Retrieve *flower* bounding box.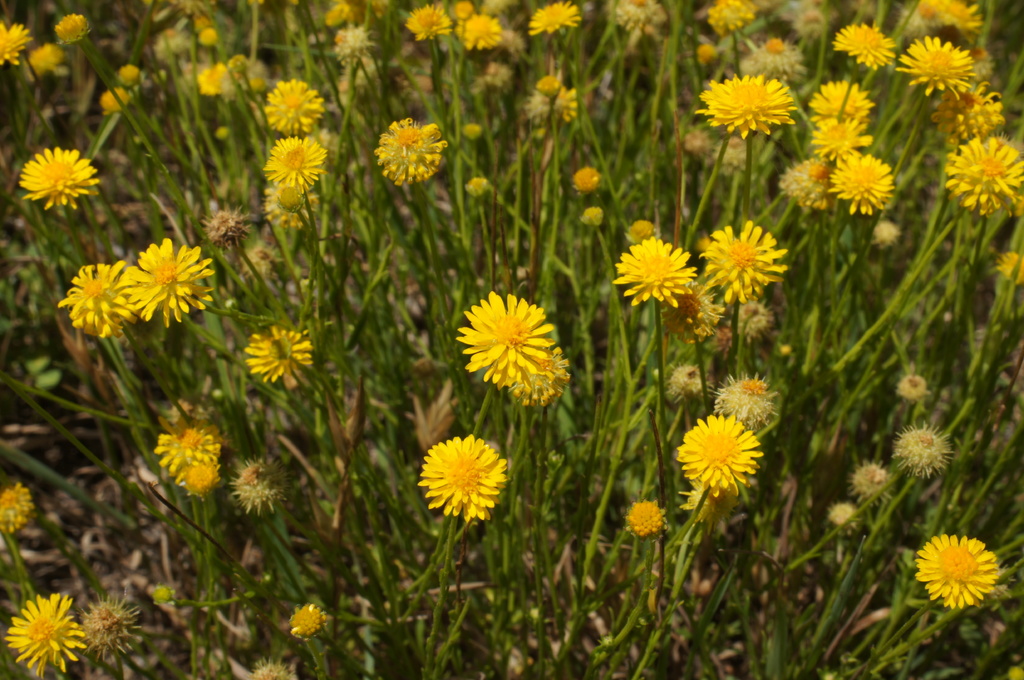
Bounding box: BBox(6, 594, 89, 679).
